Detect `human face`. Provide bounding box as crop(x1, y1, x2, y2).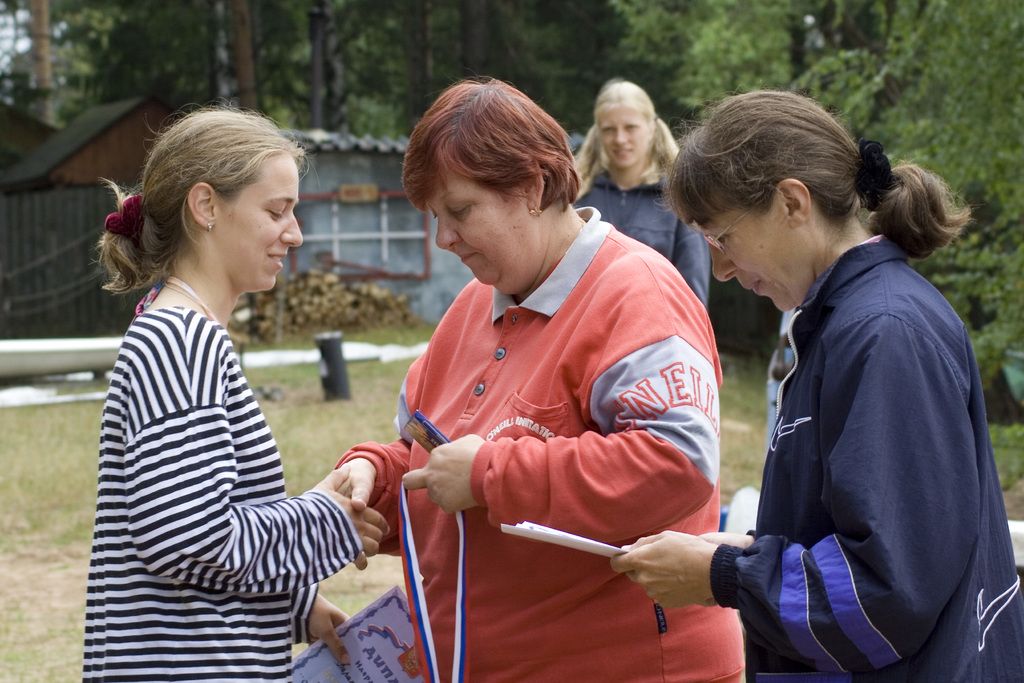
crop(598, 103, 653, 168).
